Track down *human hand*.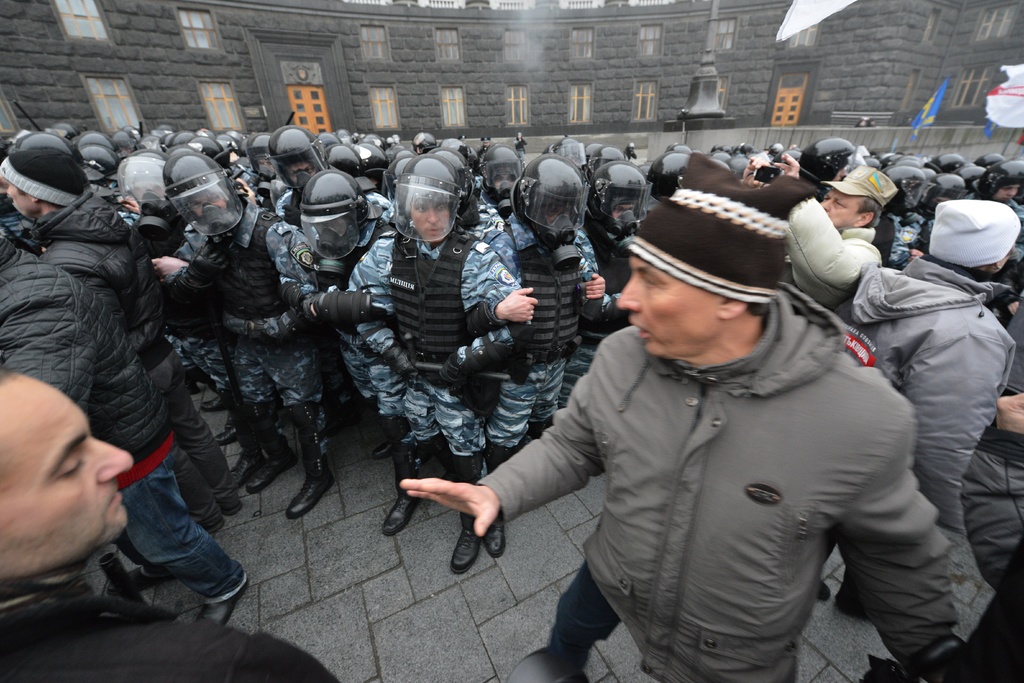
Tracked to (235, 180, 257, 205).
